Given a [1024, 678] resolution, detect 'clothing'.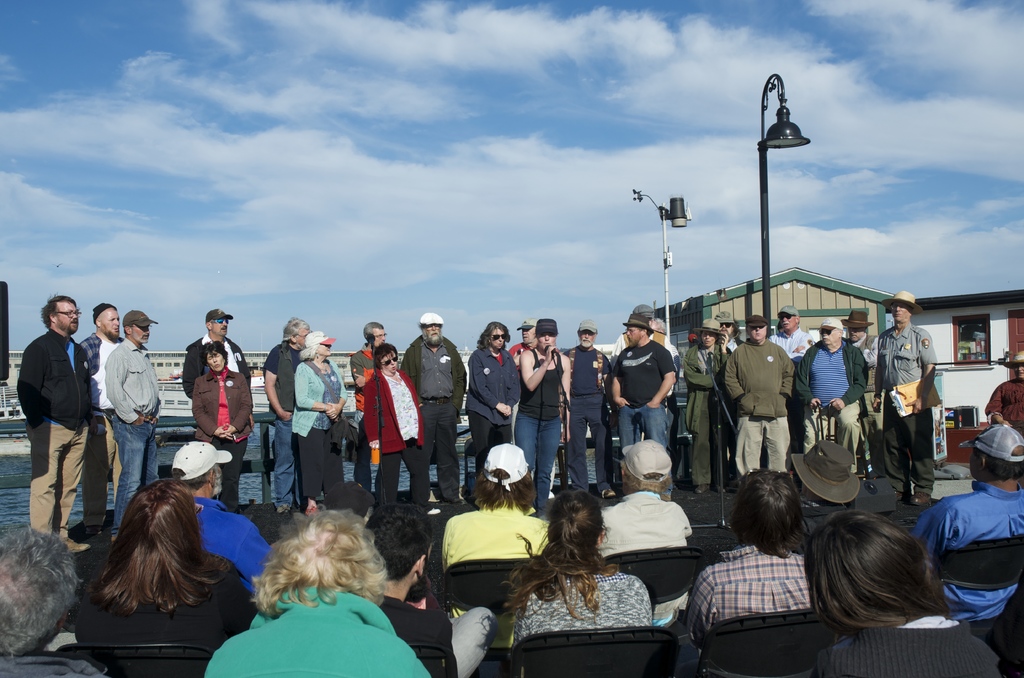
pyautogui.locateOnScreen(611, 339, 686, 465).
